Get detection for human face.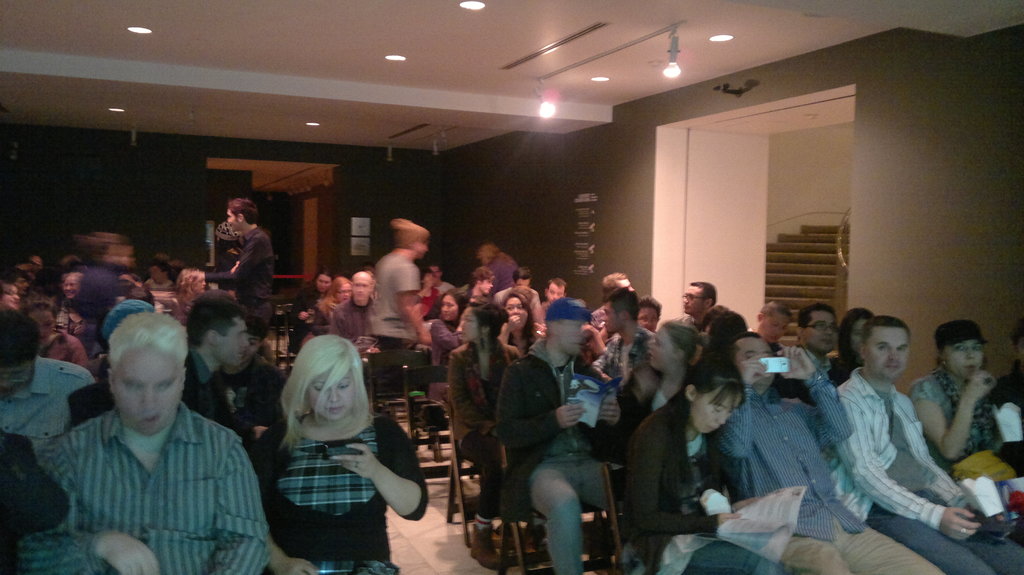
Detection: pyautogui.locateOnScreen(501, 293, 529, 332).
